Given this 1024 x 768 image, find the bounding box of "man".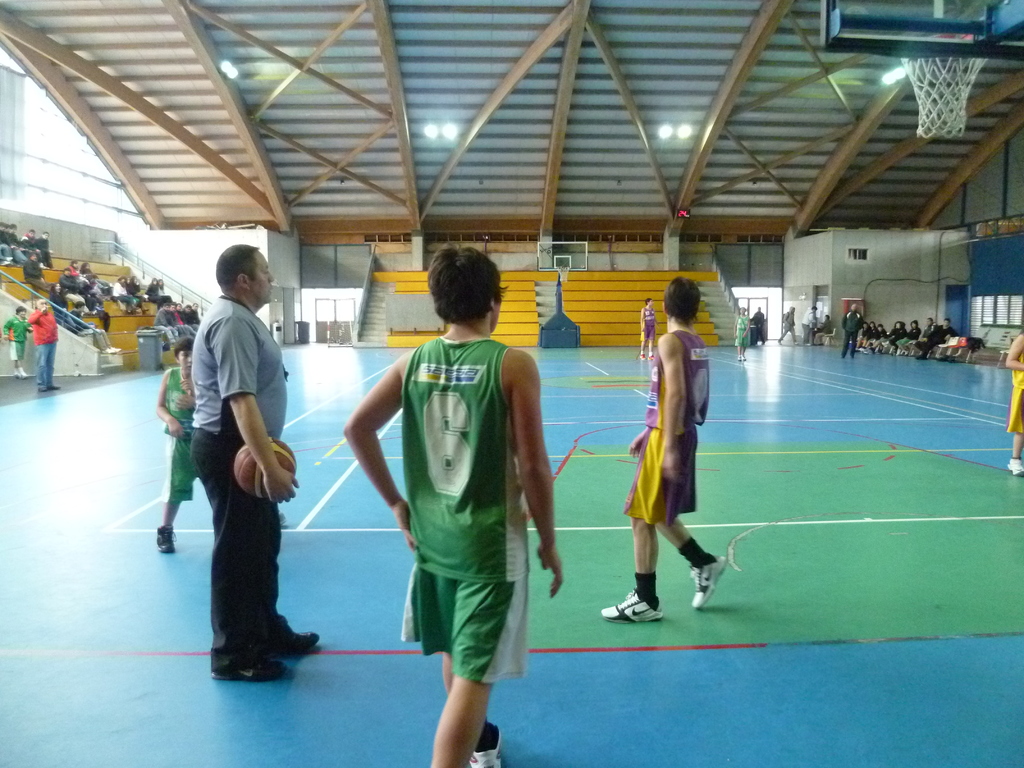
locate(598, 278, 726, 623).
